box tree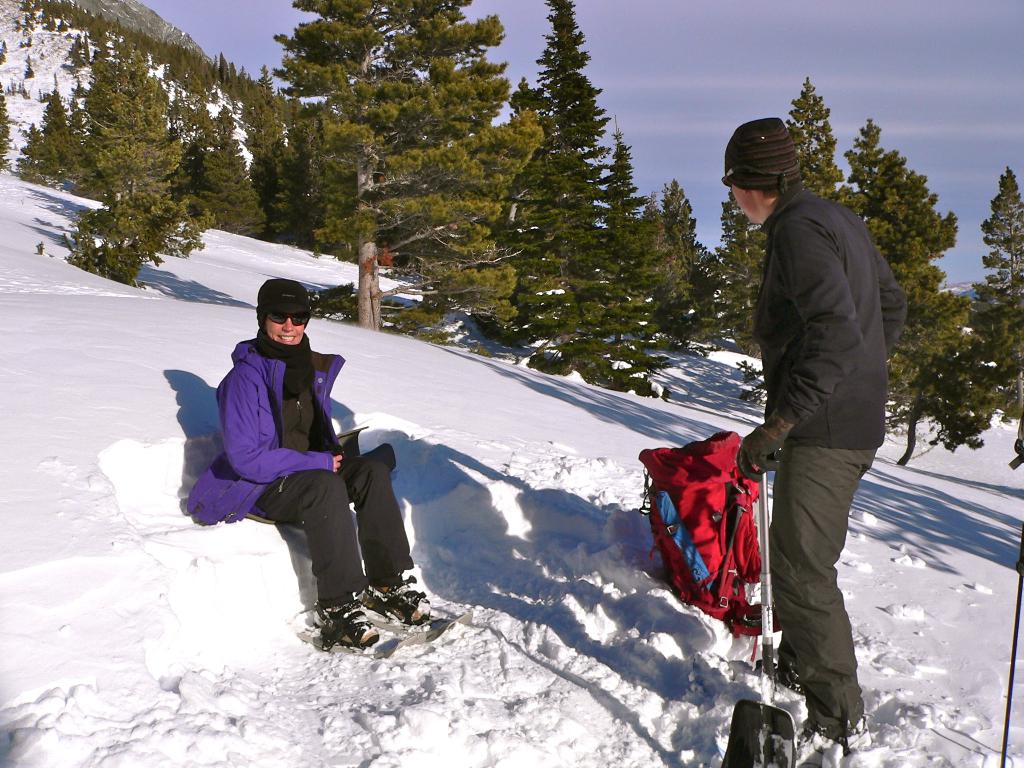
<region>272, 0, 542, 330</region>
